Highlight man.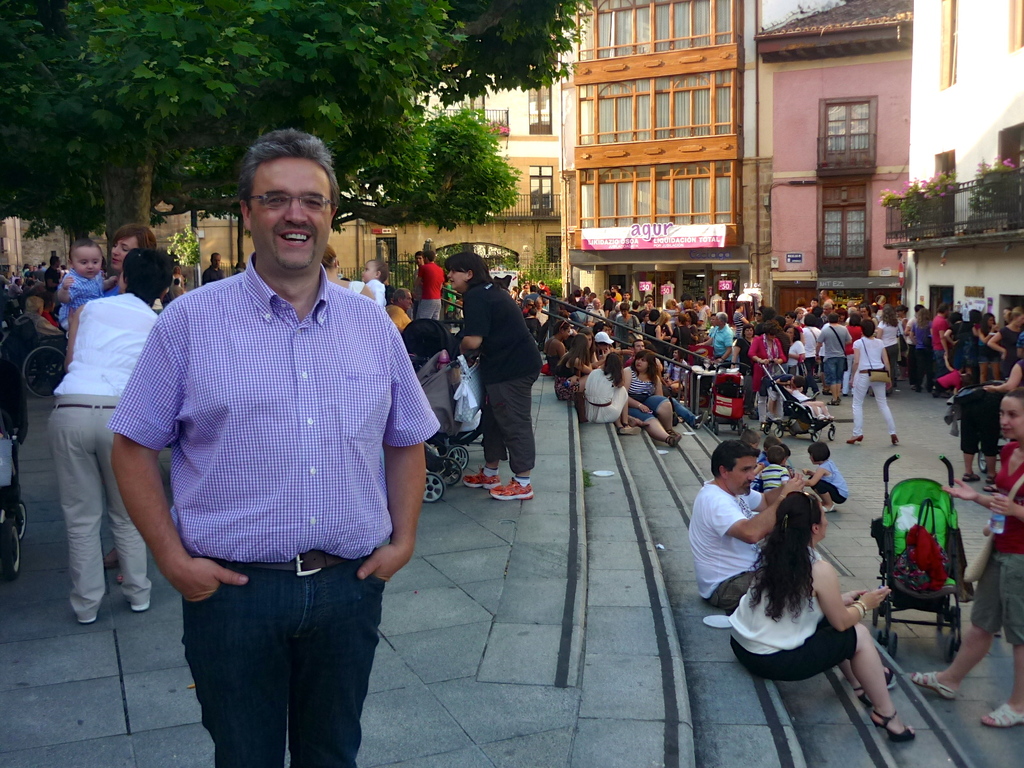
Highlighted region: (x1=930, y1=303, x2=952, y2=399).
